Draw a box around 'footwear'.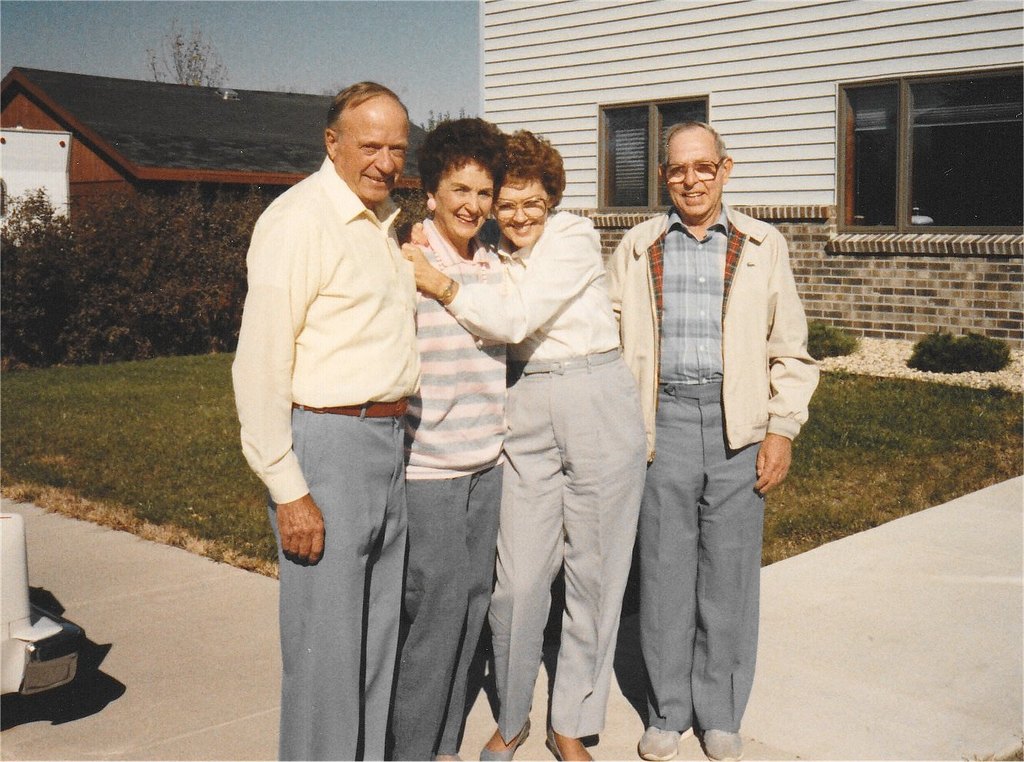
[434,744,454,761].
